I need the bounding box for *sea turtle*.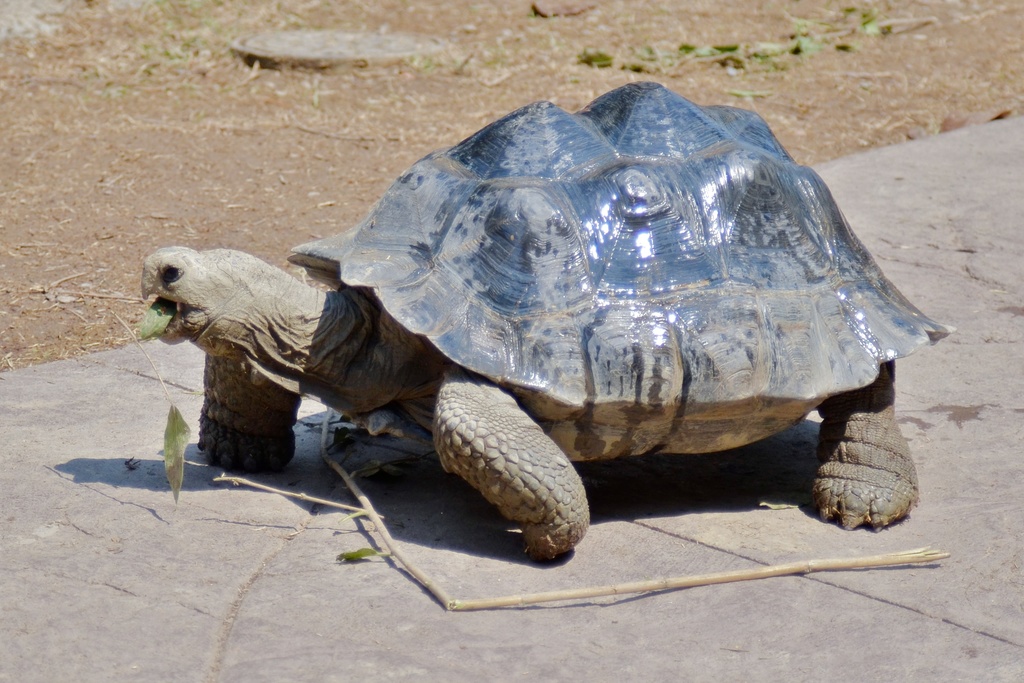
Here it is: x1=127 y1=77 x2=955 y2=566.
